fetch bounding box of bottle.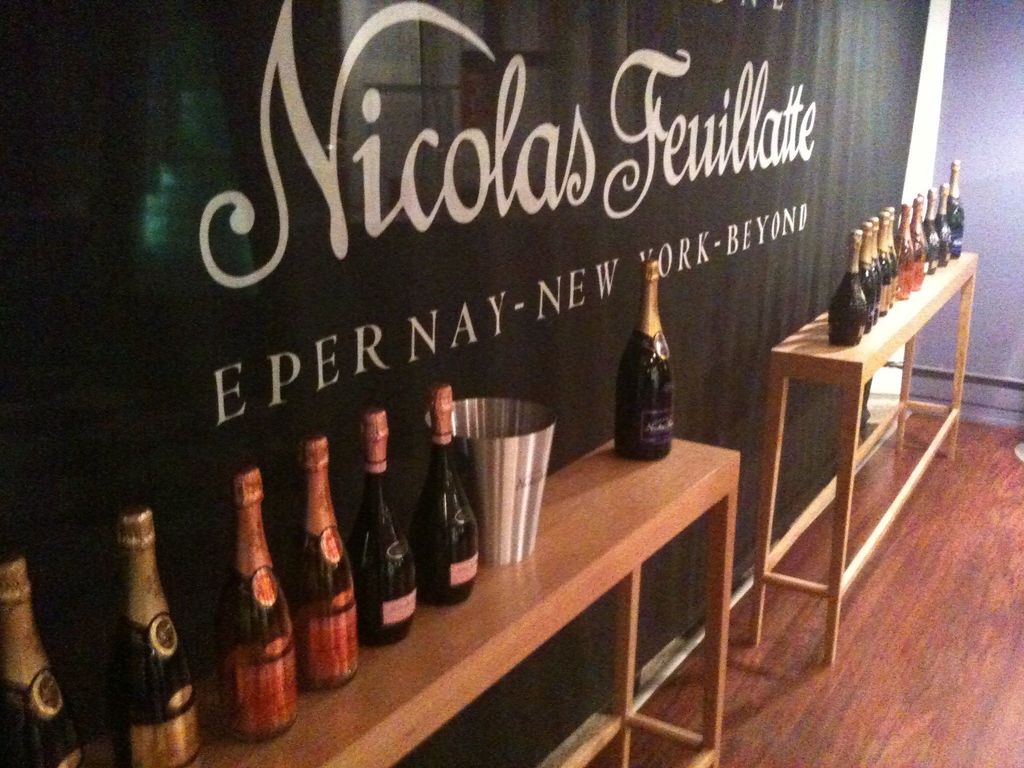
Bbox: left=947, top=157, right=964, bottom=252.
